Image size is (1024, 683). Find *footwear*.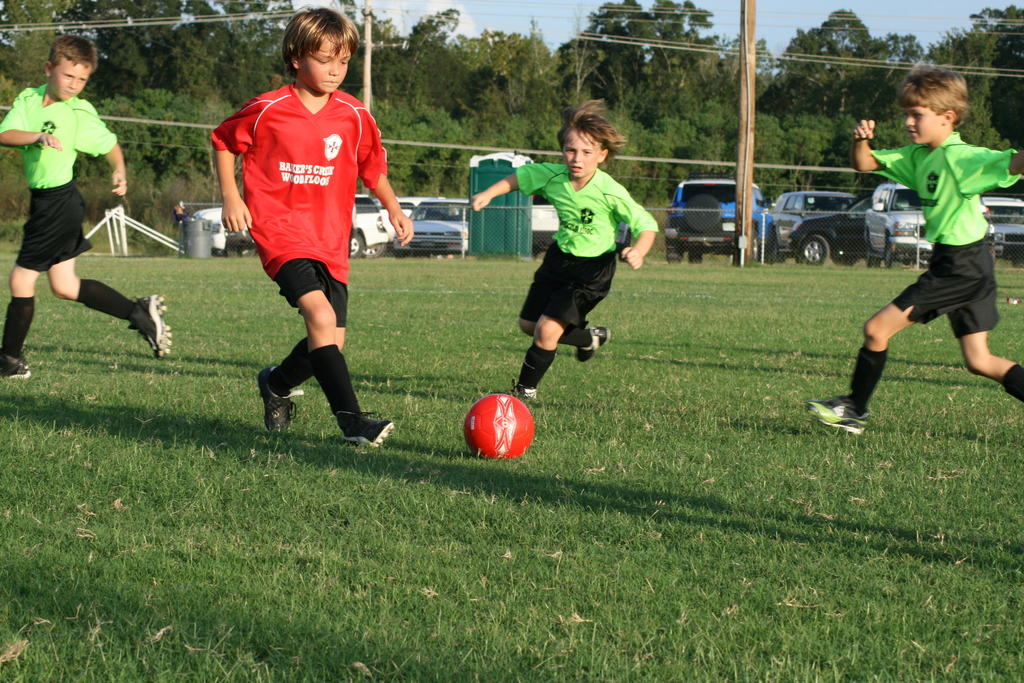
pyautogui.locateOnScreen(129, 295, 169, 352).
